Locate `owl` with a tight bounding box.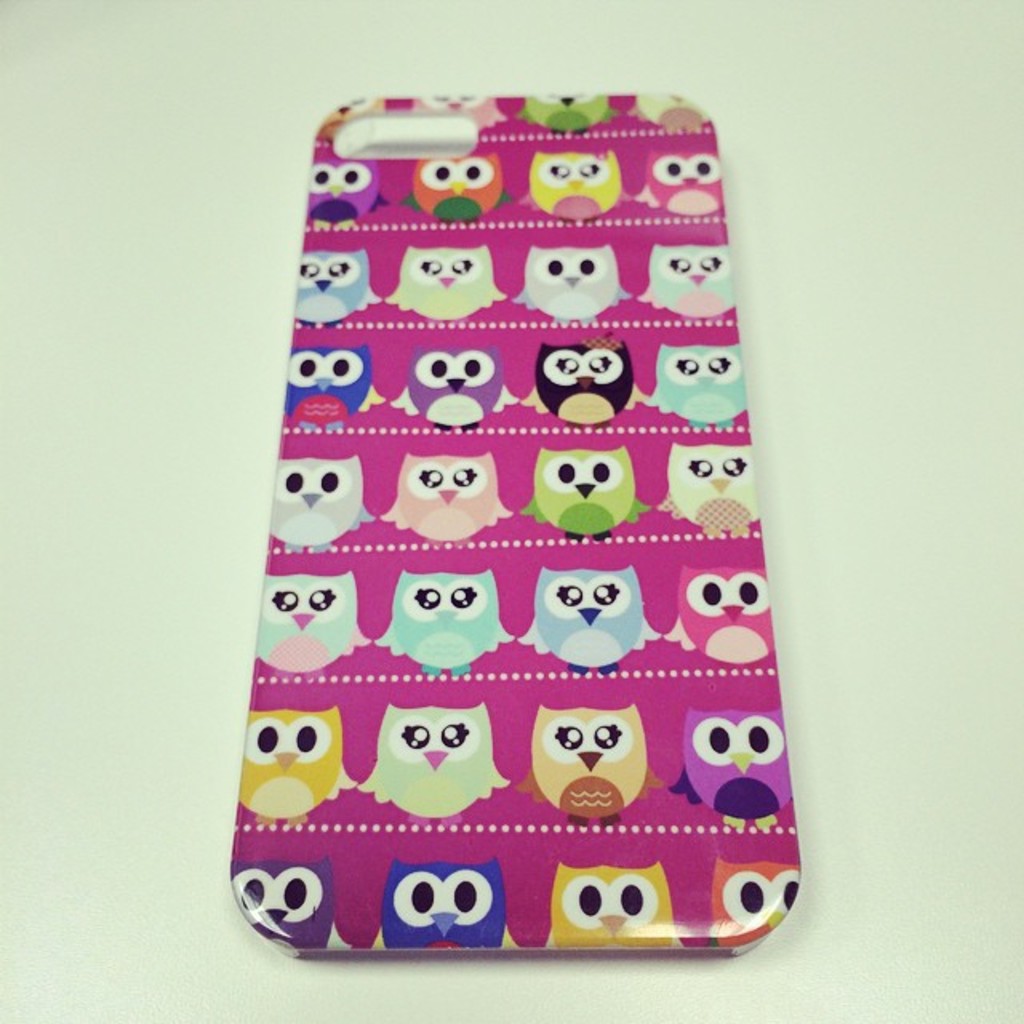
{"left": 632, "top": 149, "right": 733, "bottom": 218}.
